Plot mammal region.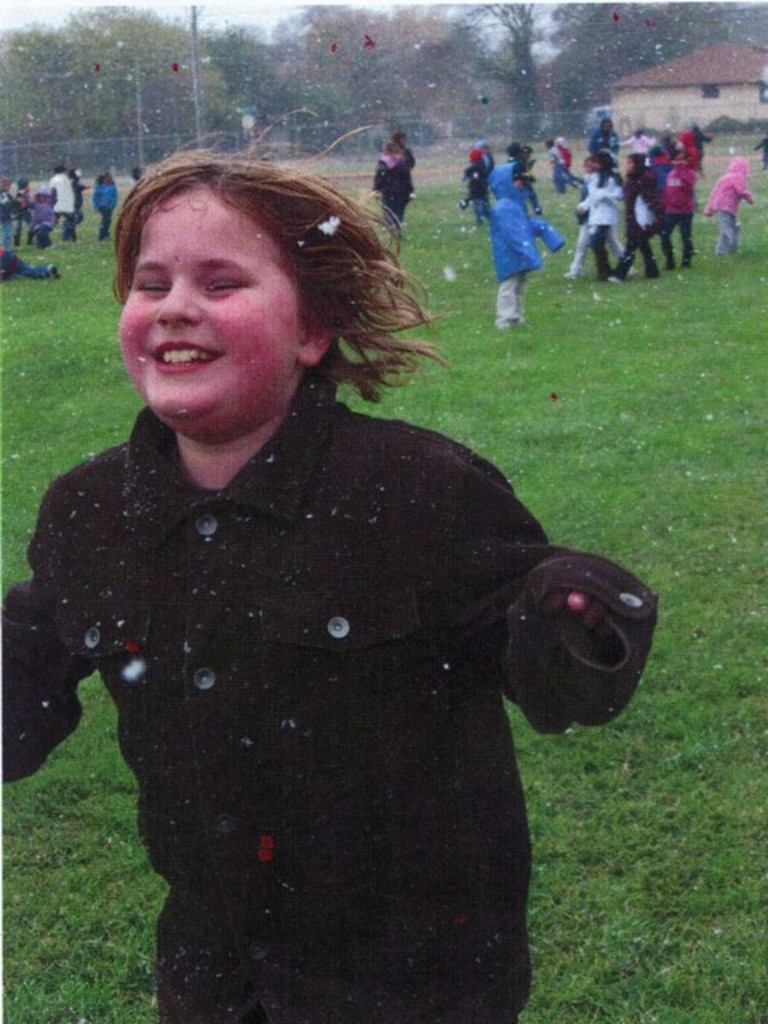
Plotted at select_region(379, 136, 416, 240).
